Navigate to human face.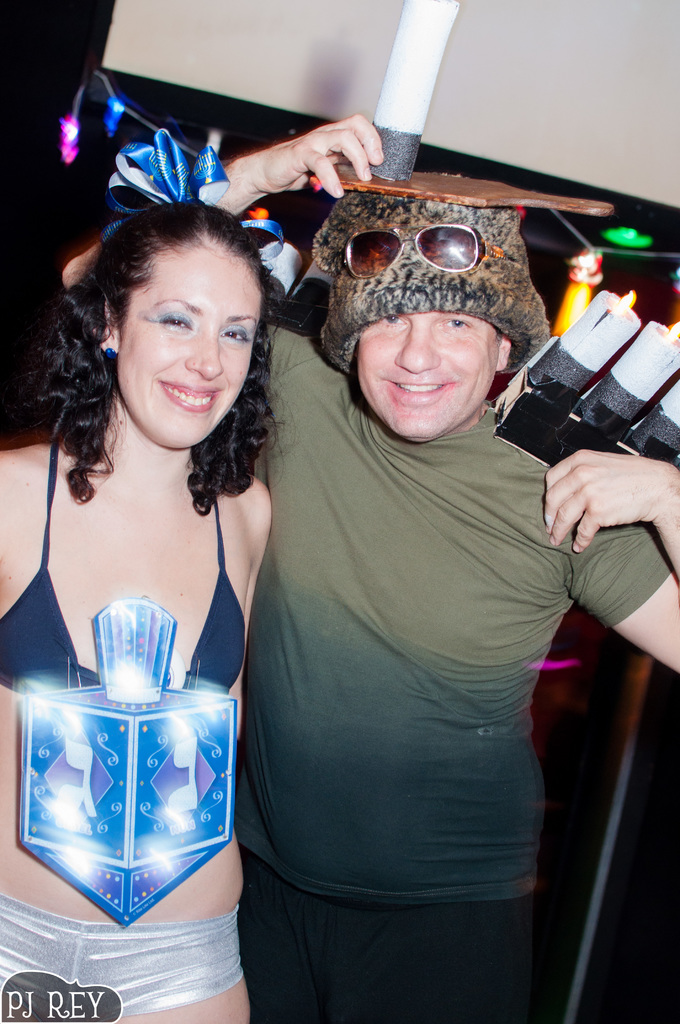
Navigation target: (left=116, top=244, right=259, bottom=451).
